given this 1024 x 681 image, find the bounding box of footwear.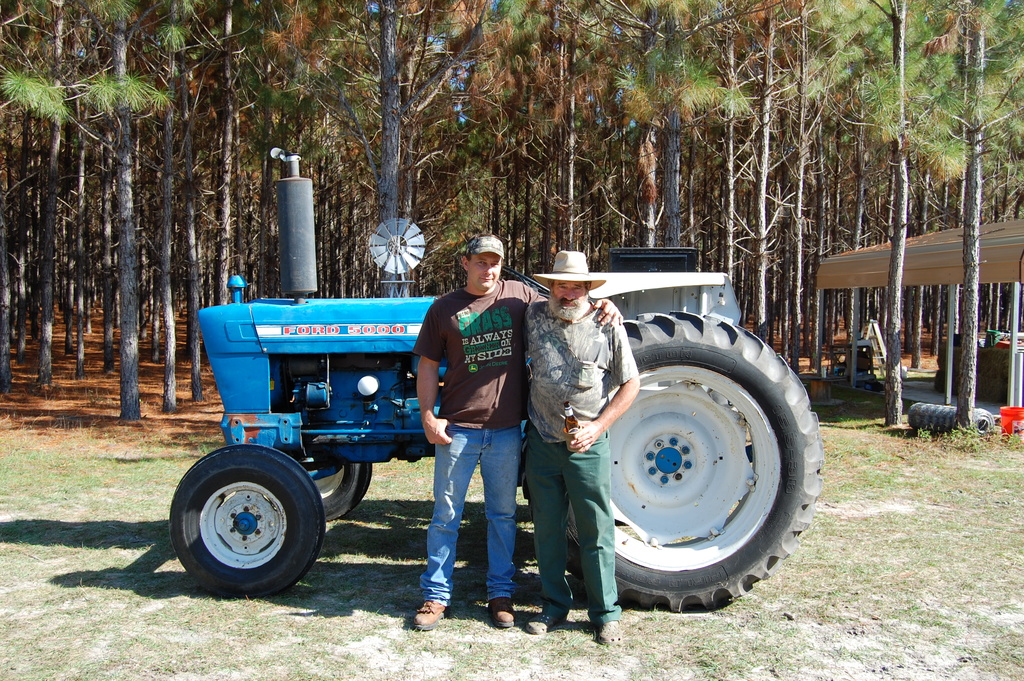
region(486, 595, 516, 625).
